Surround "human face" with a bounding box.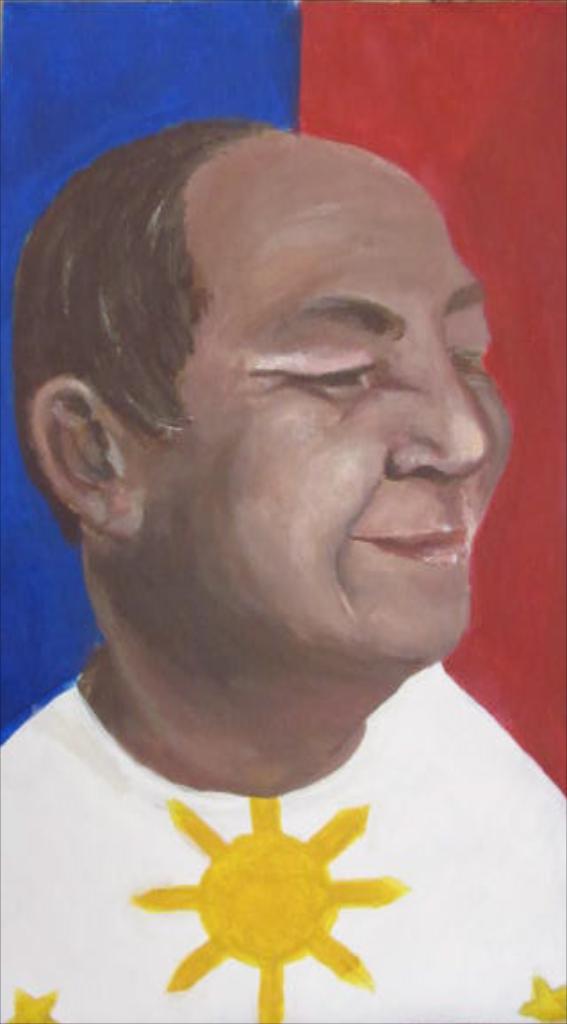
x1=136, y1=123, x2=510, y2=701.
